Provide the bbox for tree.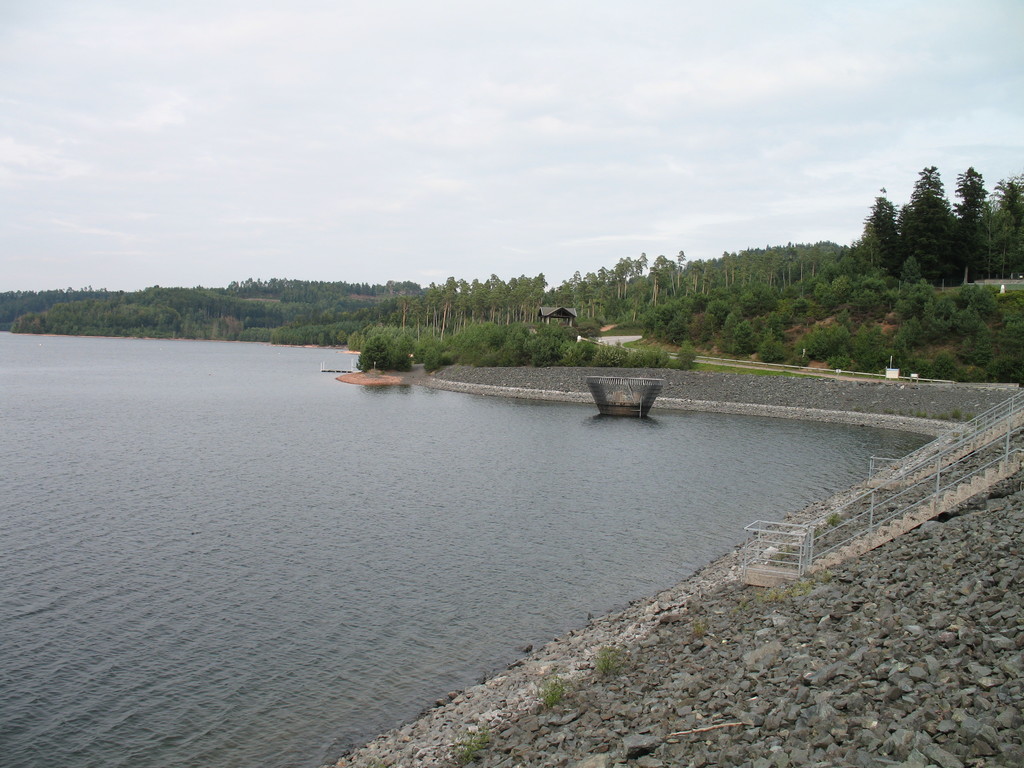
bbox(639, 253, 685, 310).
